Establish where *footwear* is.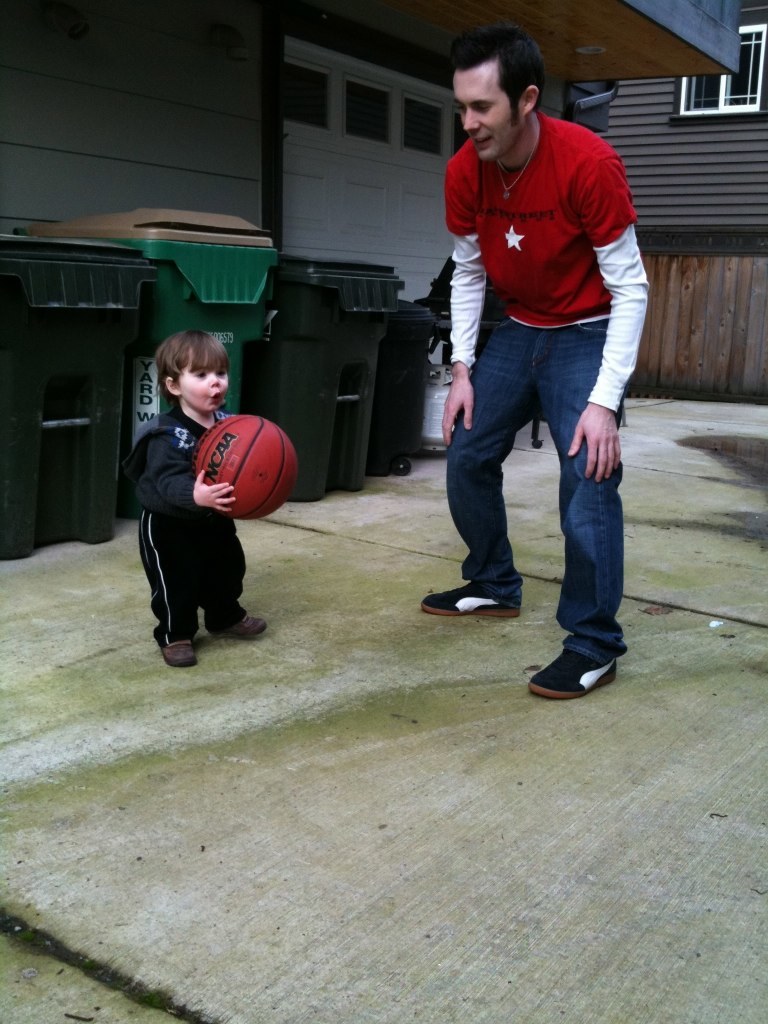
Established at box(154, 635, 198, 666).
